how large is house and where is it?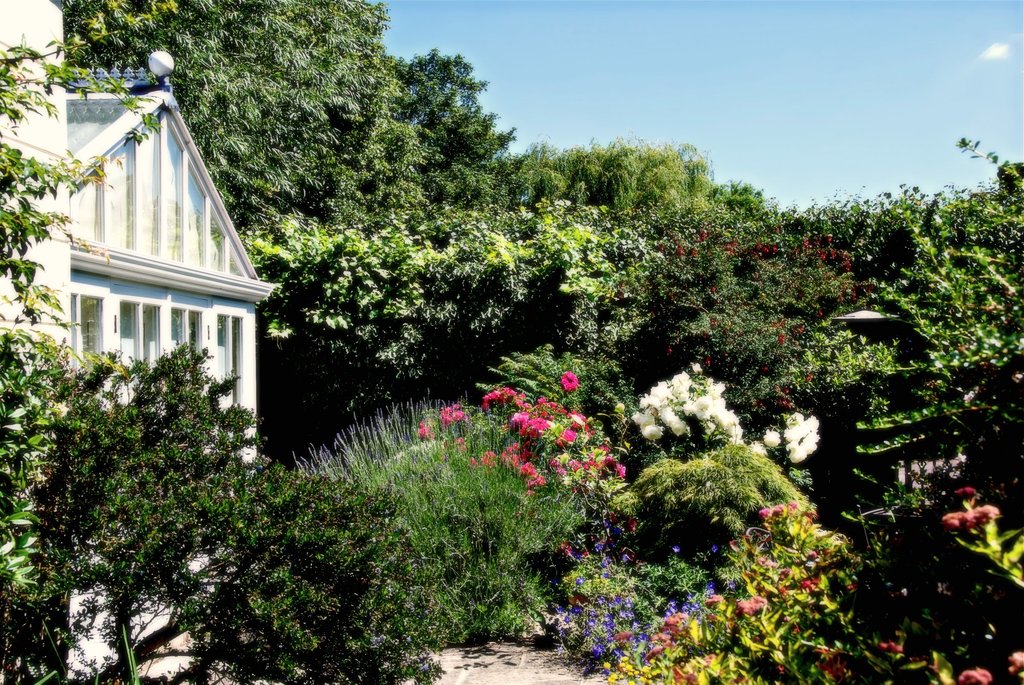
Bounding box: {"left": 0, "top": 0, "right": 269, "bottom": 511}.
